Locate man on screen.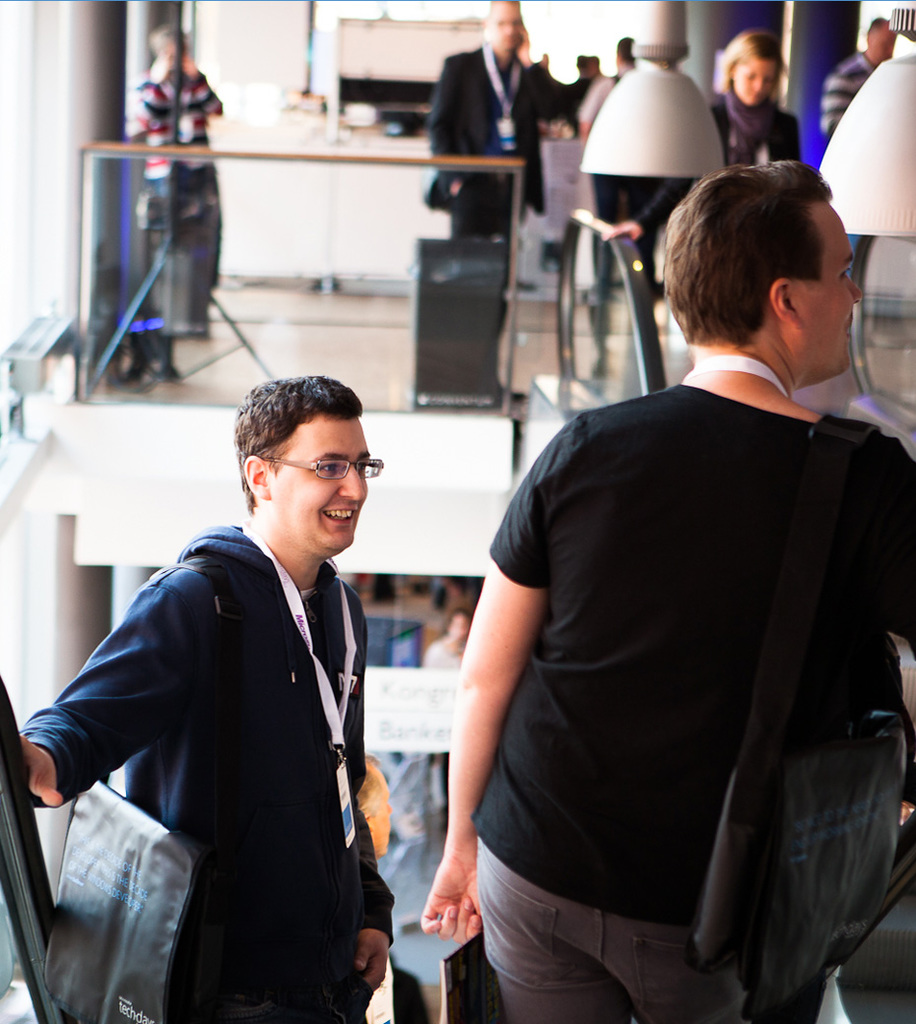
On screen at box(56, 382, 406, 1023).
